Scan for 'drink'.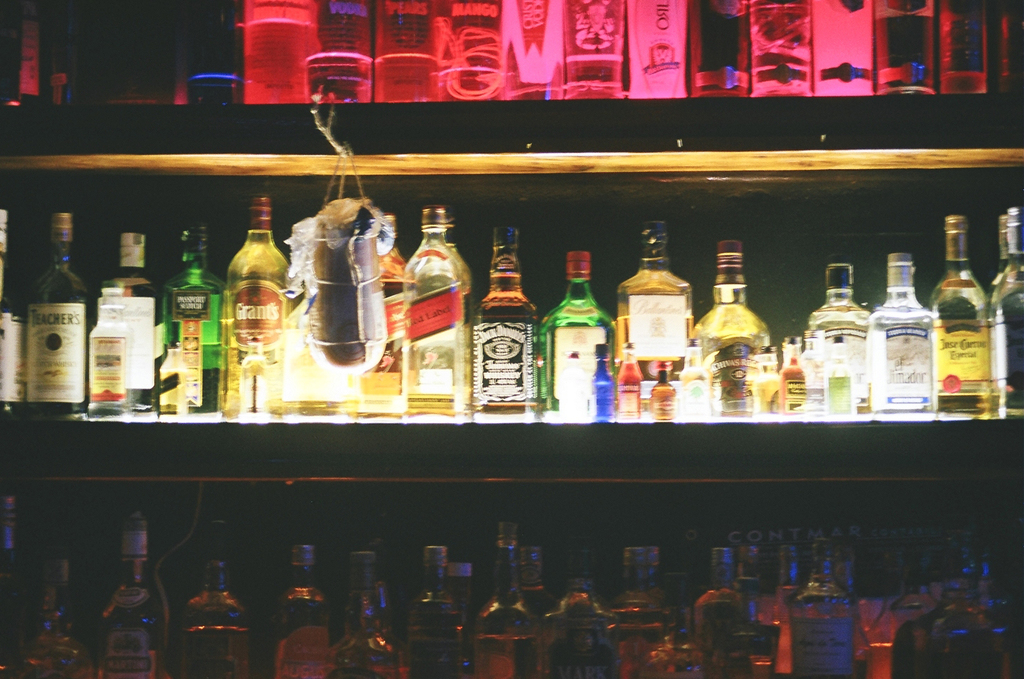
Scan result: region(529, 583, 564, 635).
